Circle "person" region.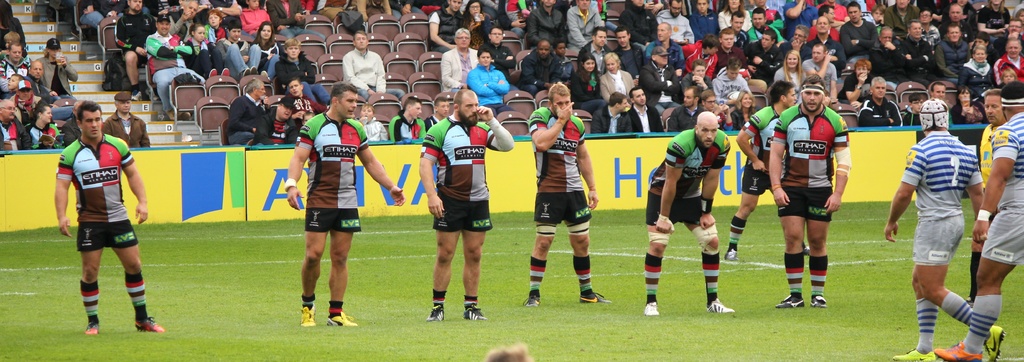
Region: rect(144, 13, 202, 121).
